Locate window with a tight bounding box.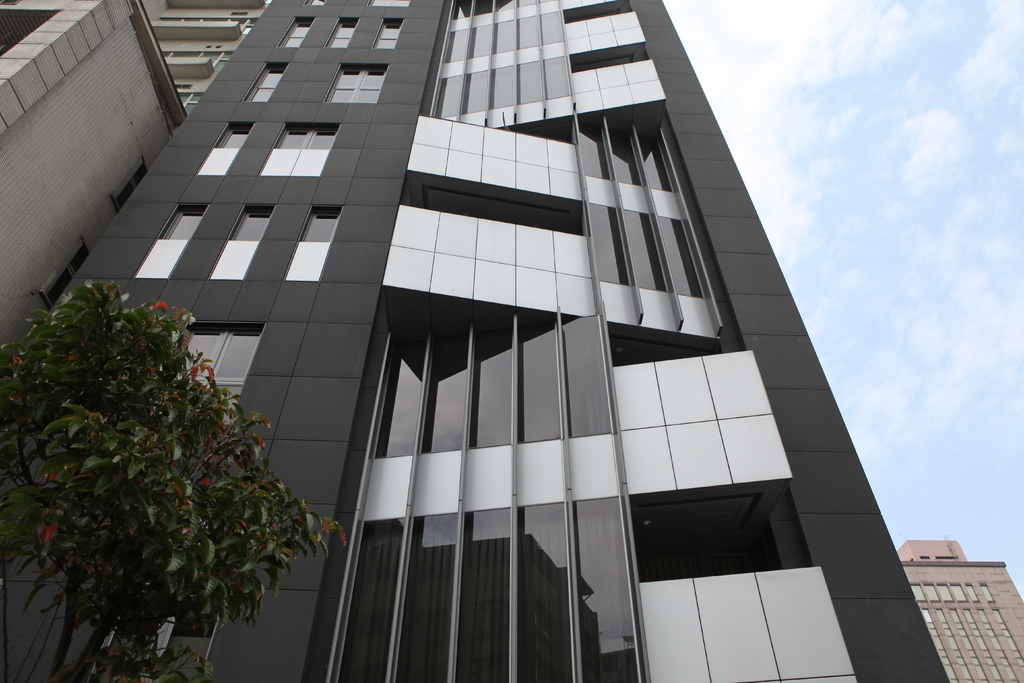
l=150, t=318, r=264, b=413.
